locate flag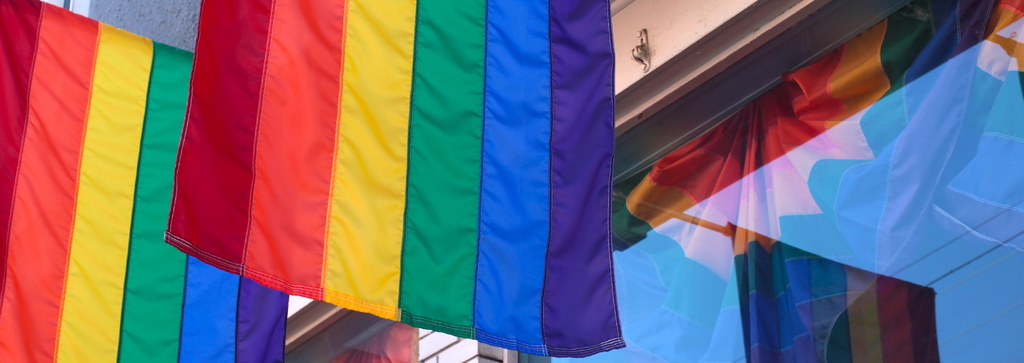
623,0,1017,292
